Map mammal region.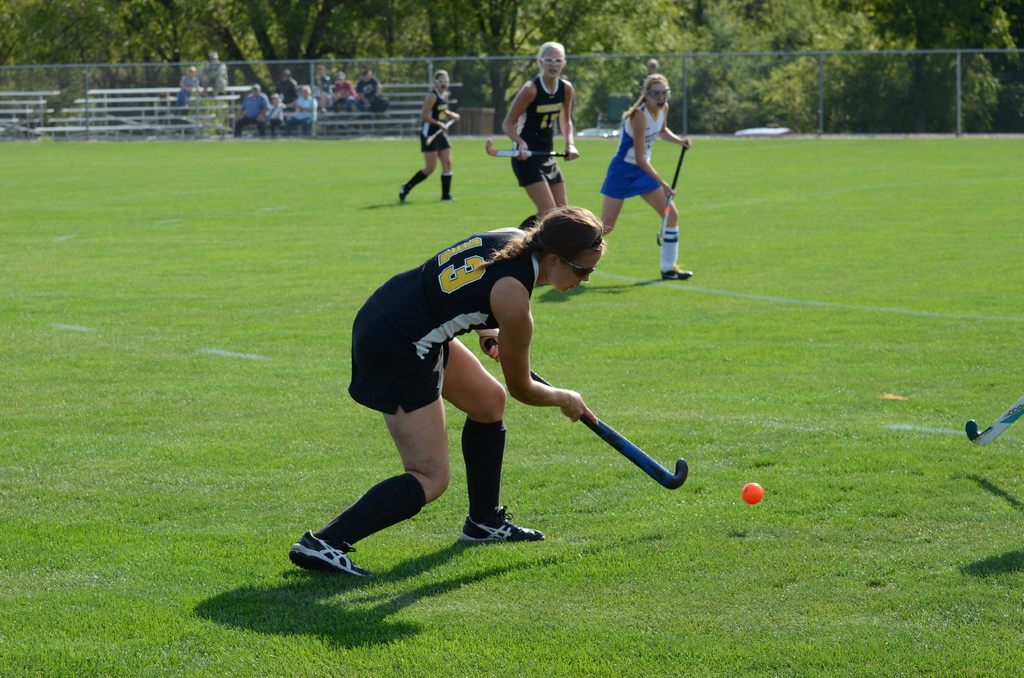
Mapped to {"left": 284, "top": 205, "right": 613, "bottom": 575}.
